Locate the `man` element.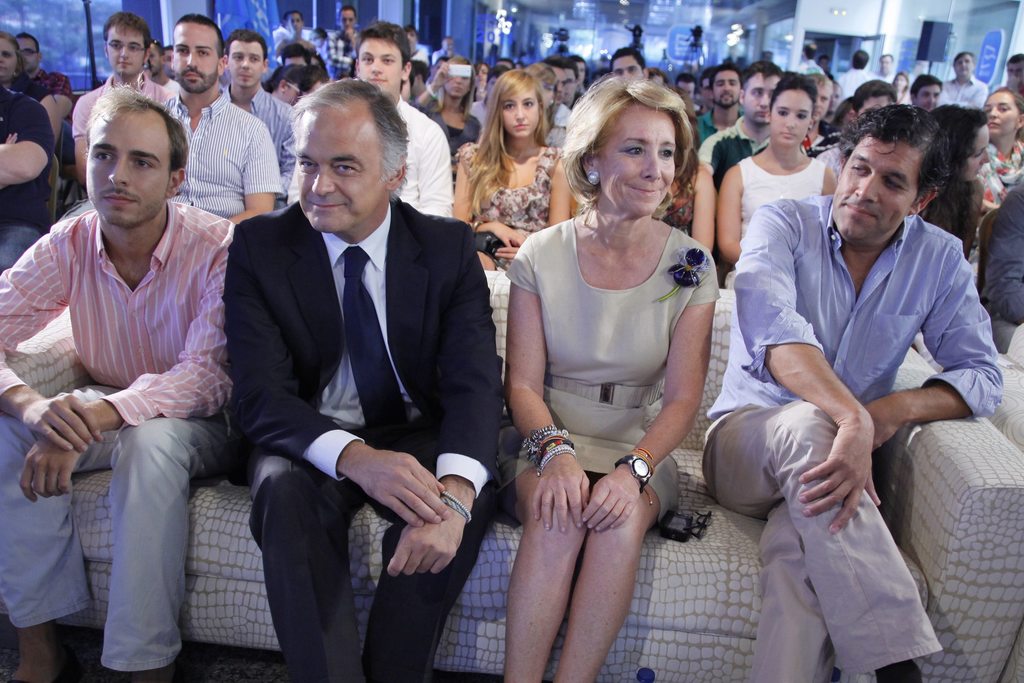
Element bbox: BBox(271, 10, 290, 68).
